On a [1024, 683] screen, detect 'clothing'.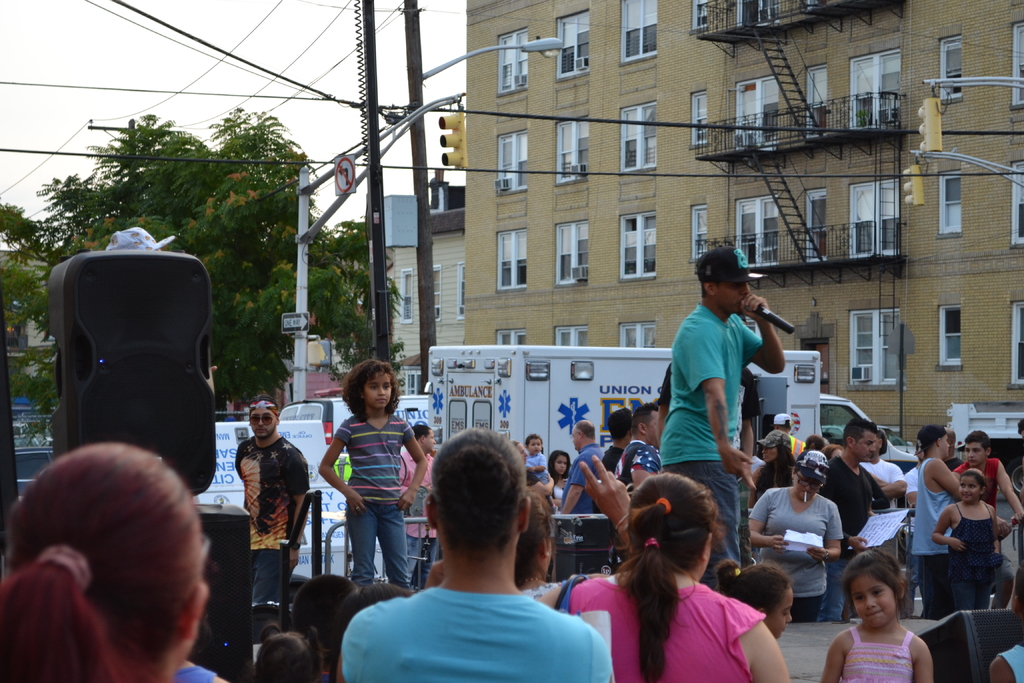
bbox=(344, 559, 595, 681).
